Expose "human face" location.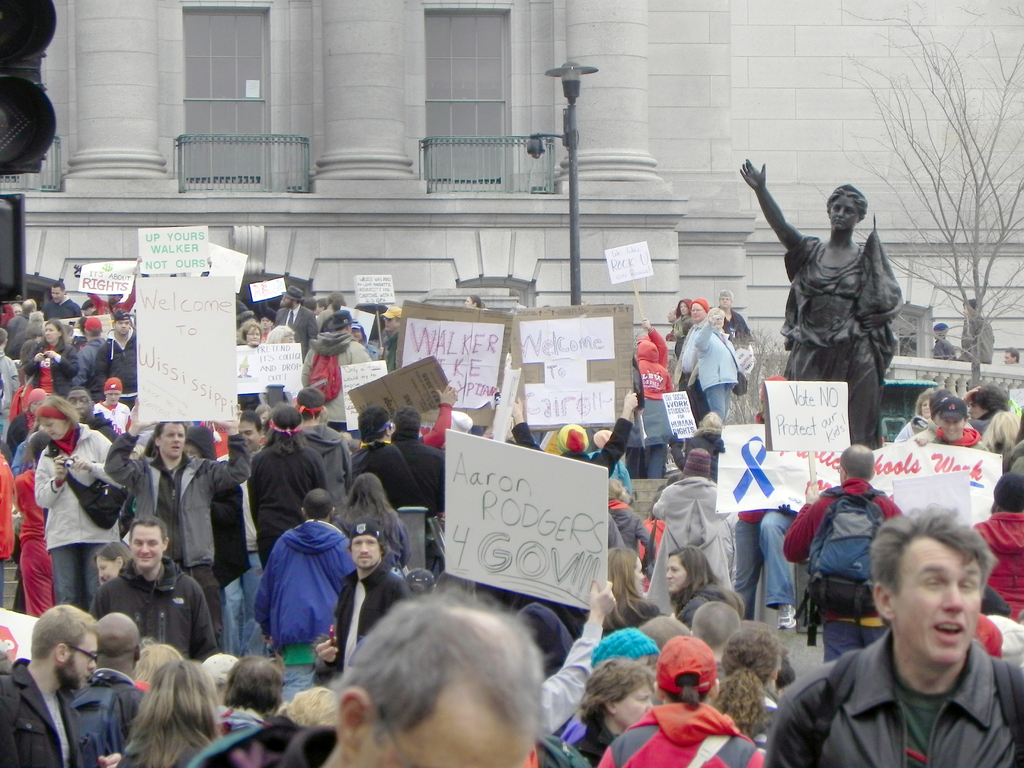
Exposed at {"x1": 69, "y1": 390, "x2": 93, "y2": 419}.
